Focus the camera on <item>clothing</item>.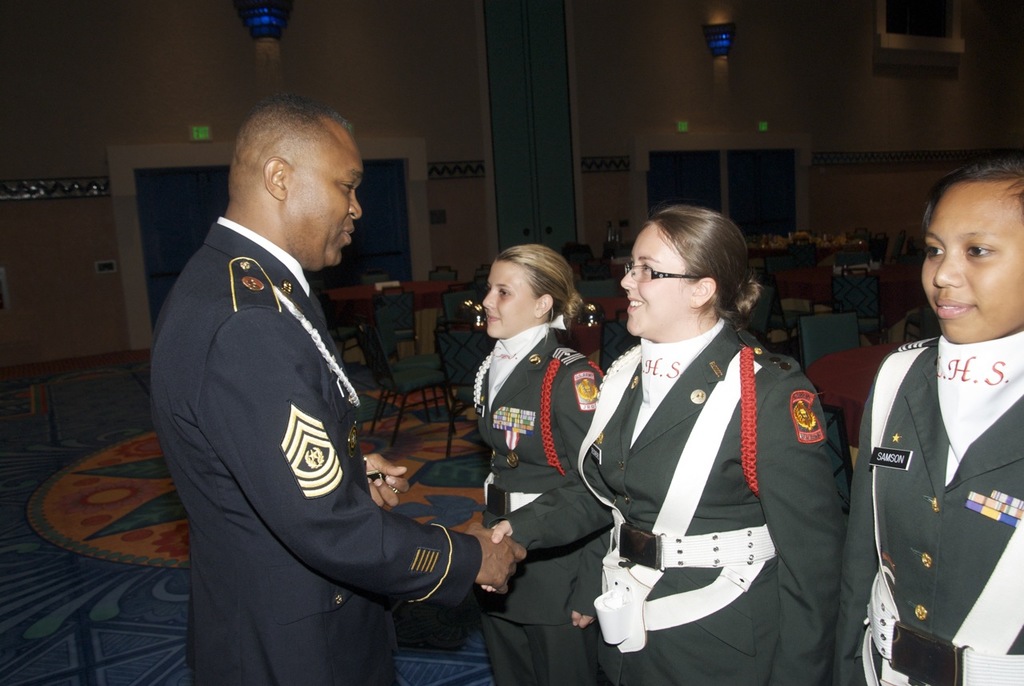
Focus region: 459 317 606 680.
